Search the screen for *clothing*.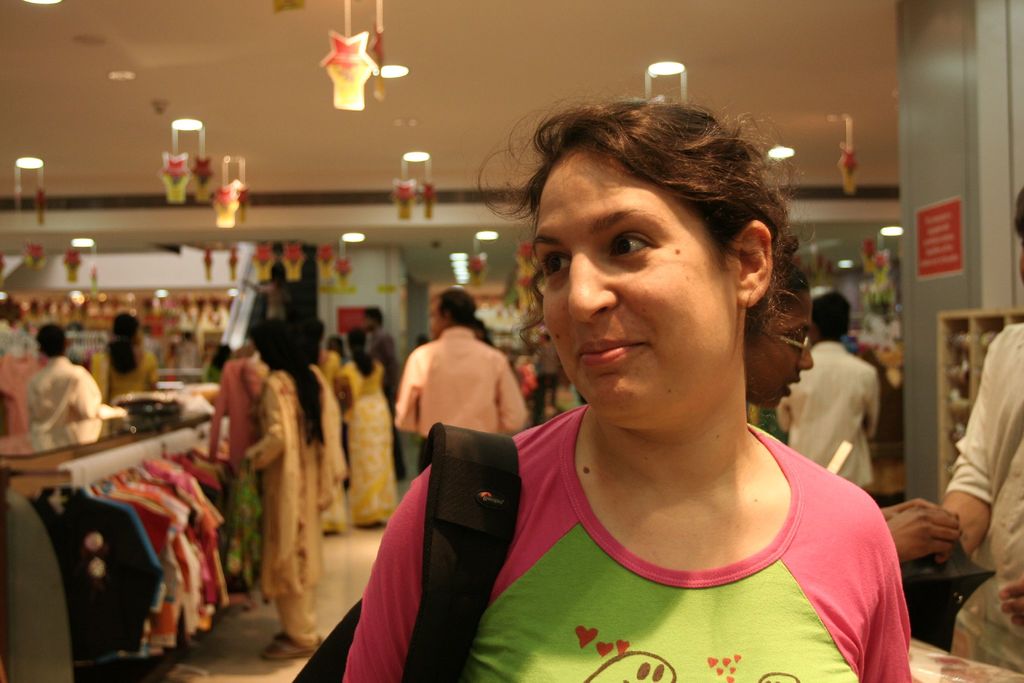
Found at left=252, top=365, right=349, bottom=645.
